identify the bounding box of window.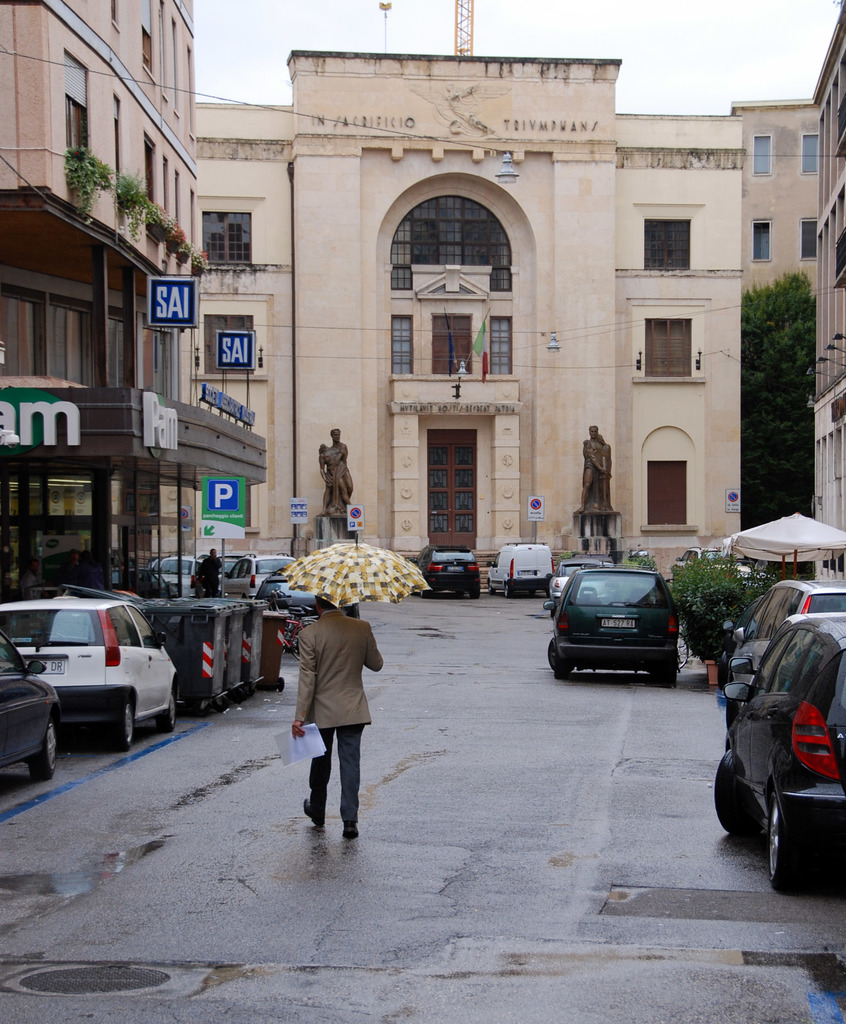
{"left": 644, "top": 316, "right": 690, "bottom": 380}.
